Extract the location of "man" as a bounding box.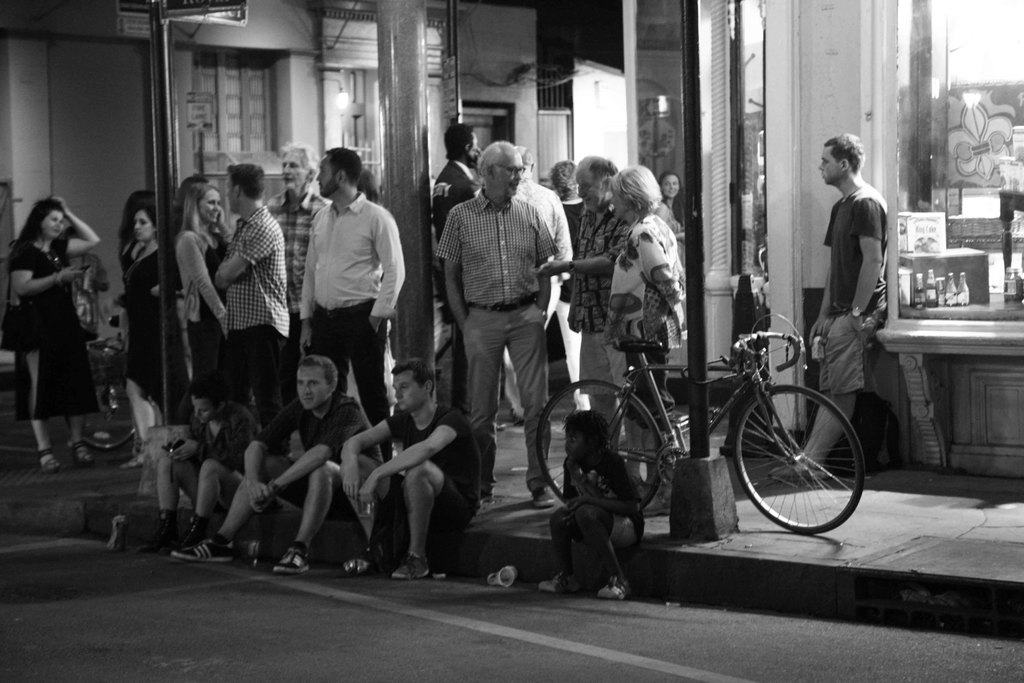
181/351/383/573.
